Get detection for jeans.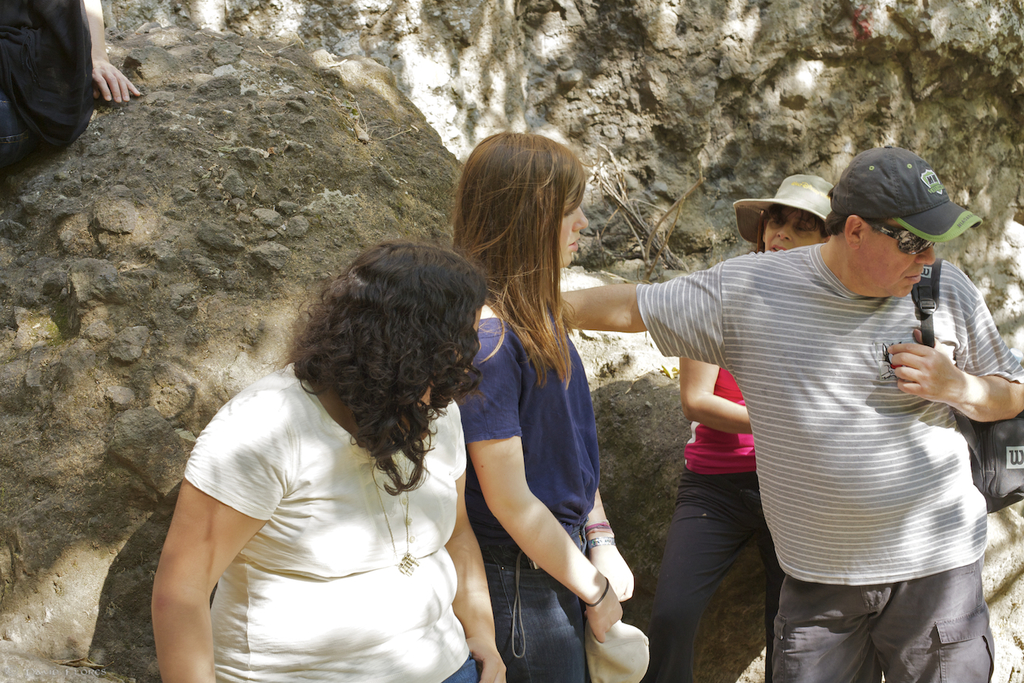
Detection: select_region(479, 526, 585, 682).
